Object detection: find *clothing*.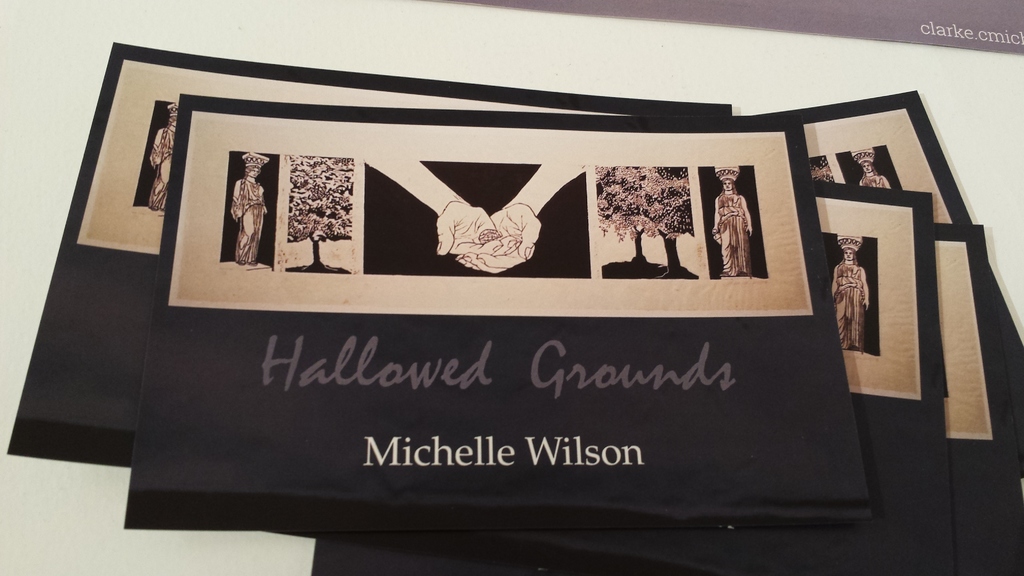
detection(229, 170, 269, 260).
